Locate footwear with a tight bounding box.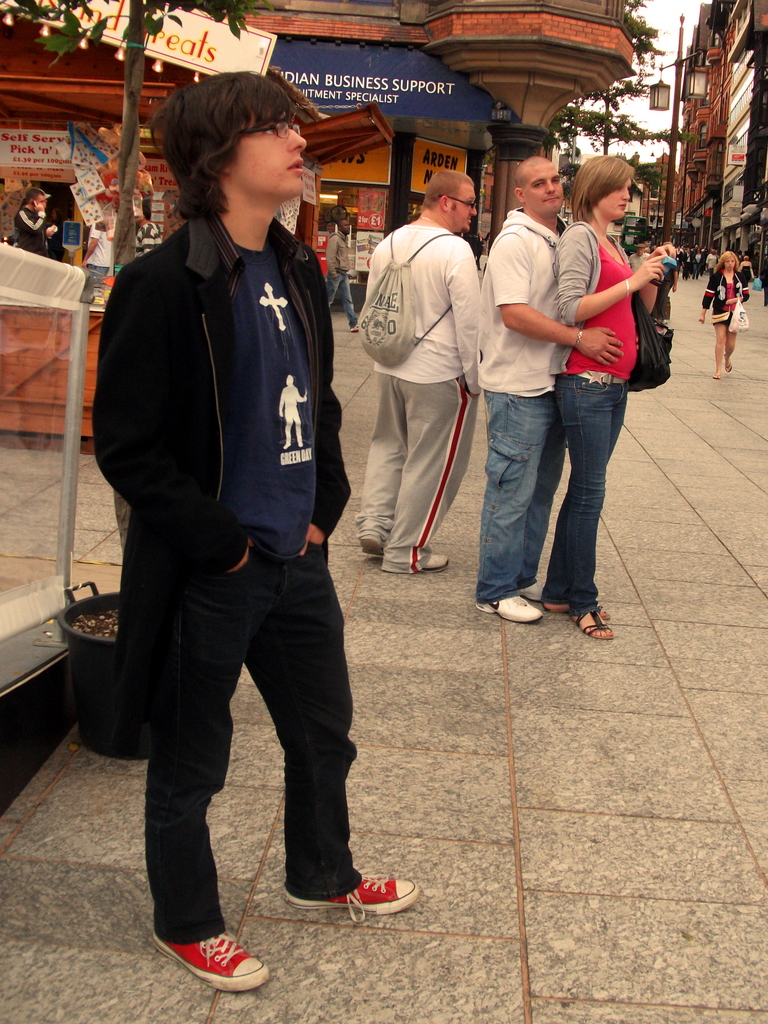
<box>552,604,618,640</box>.
